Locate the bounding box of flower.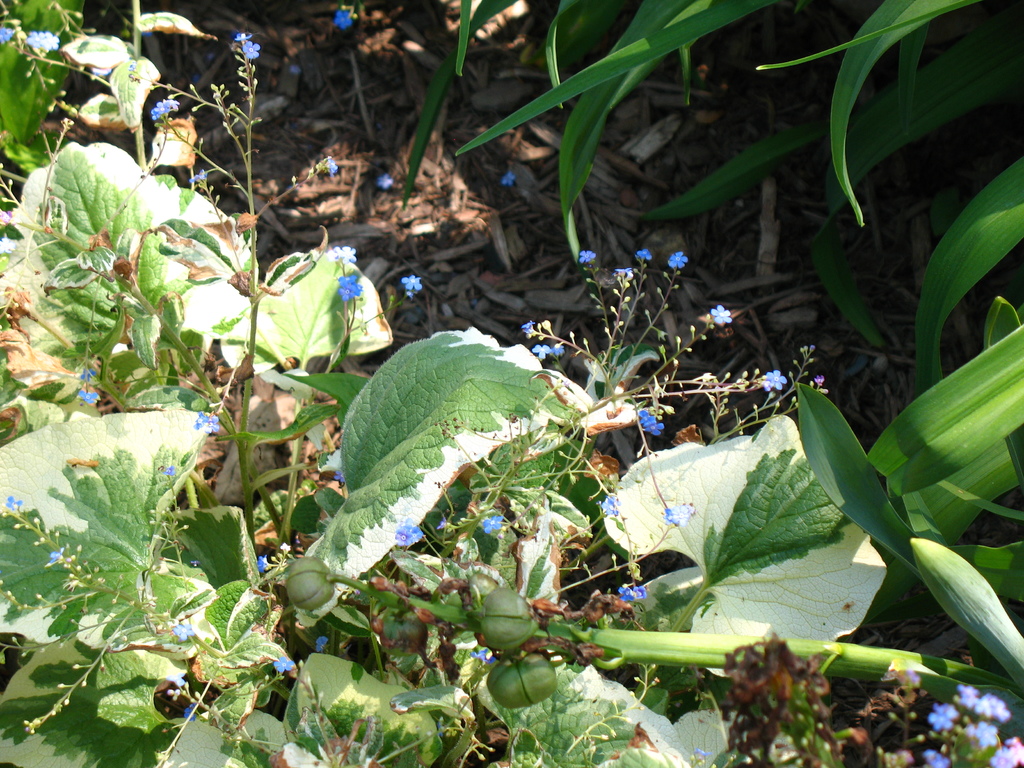
Bounding box: {"left": 256, "top": 556, "right": 261, "bottom": 572}.
